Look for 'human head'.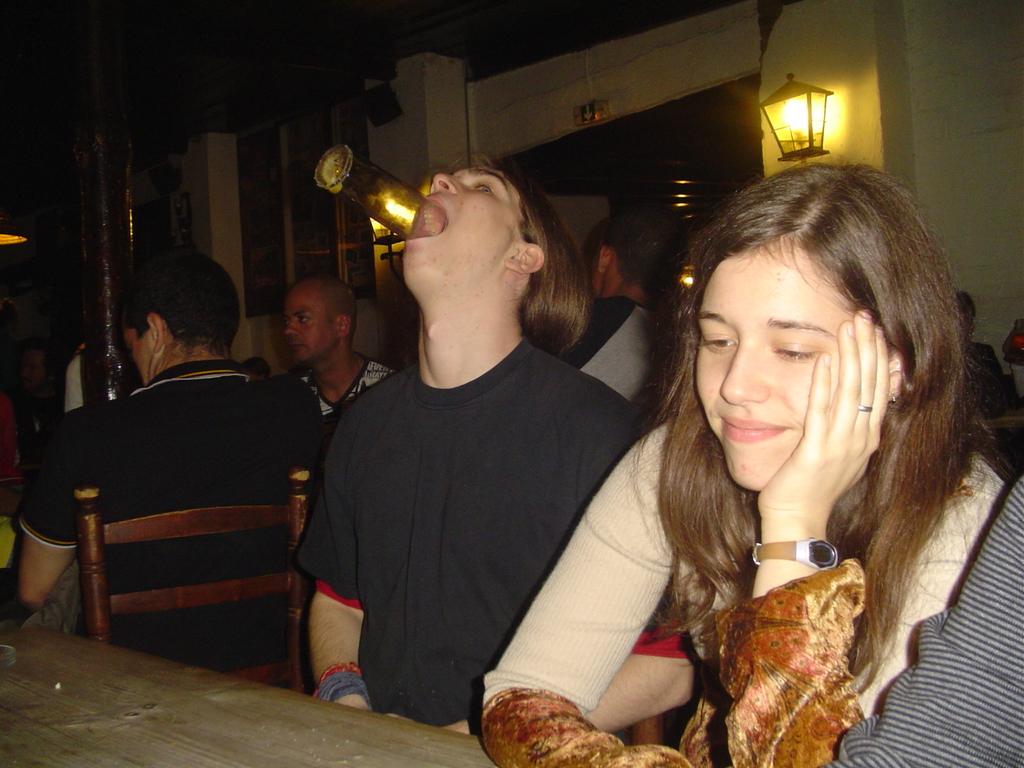
Found: [x1=278, y1=278, x2=350, y2=372].
